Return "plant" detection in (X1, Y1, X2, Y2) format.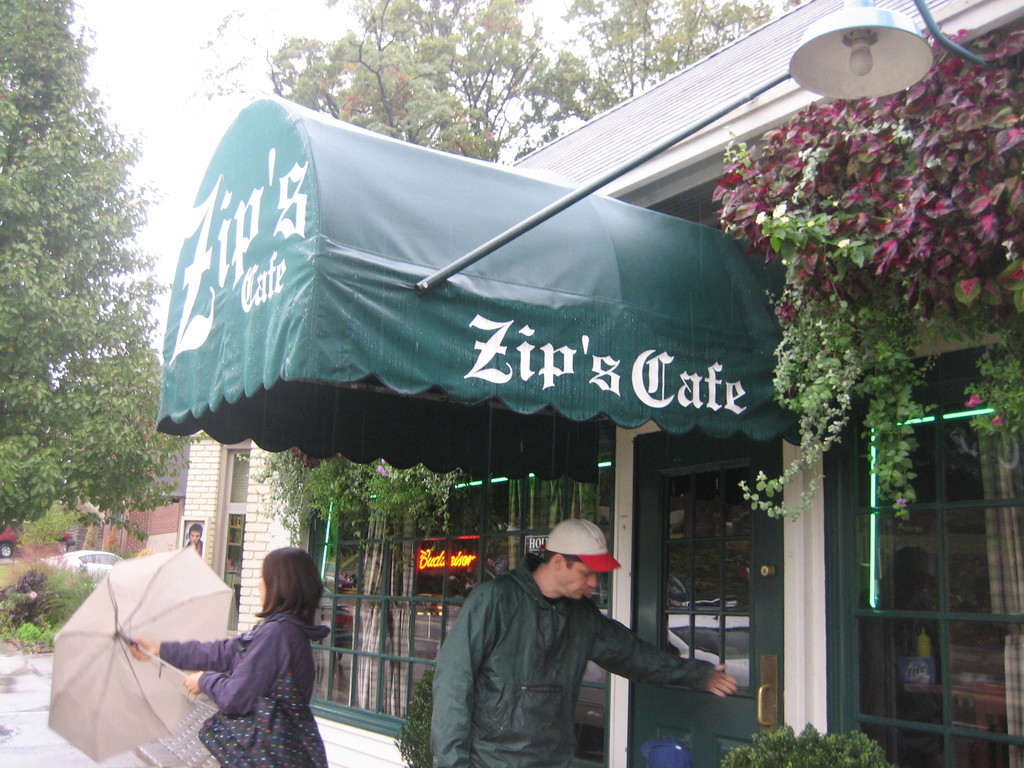
(721, 723, 898, 767).
